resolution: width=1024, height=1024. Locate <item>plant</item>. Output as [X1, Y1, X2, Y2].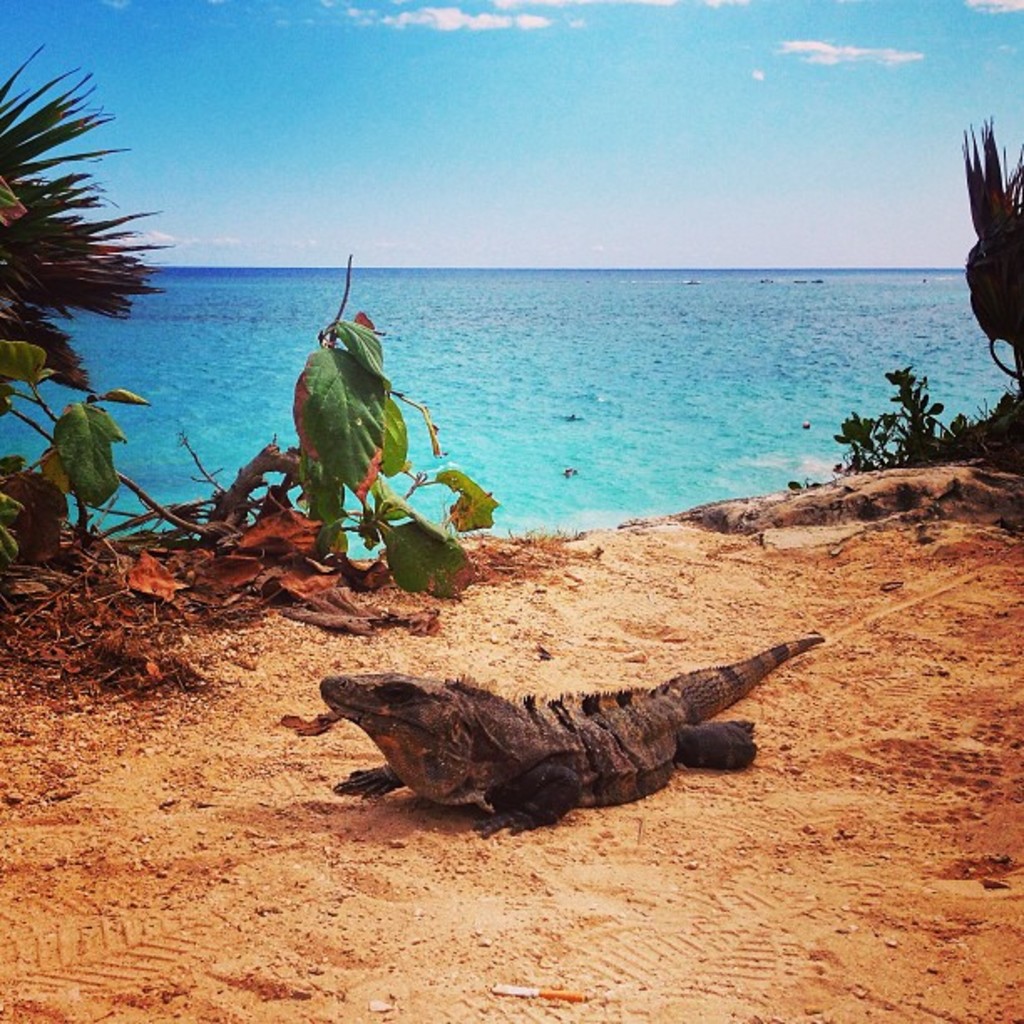
[960, 125, 1022, 470].
